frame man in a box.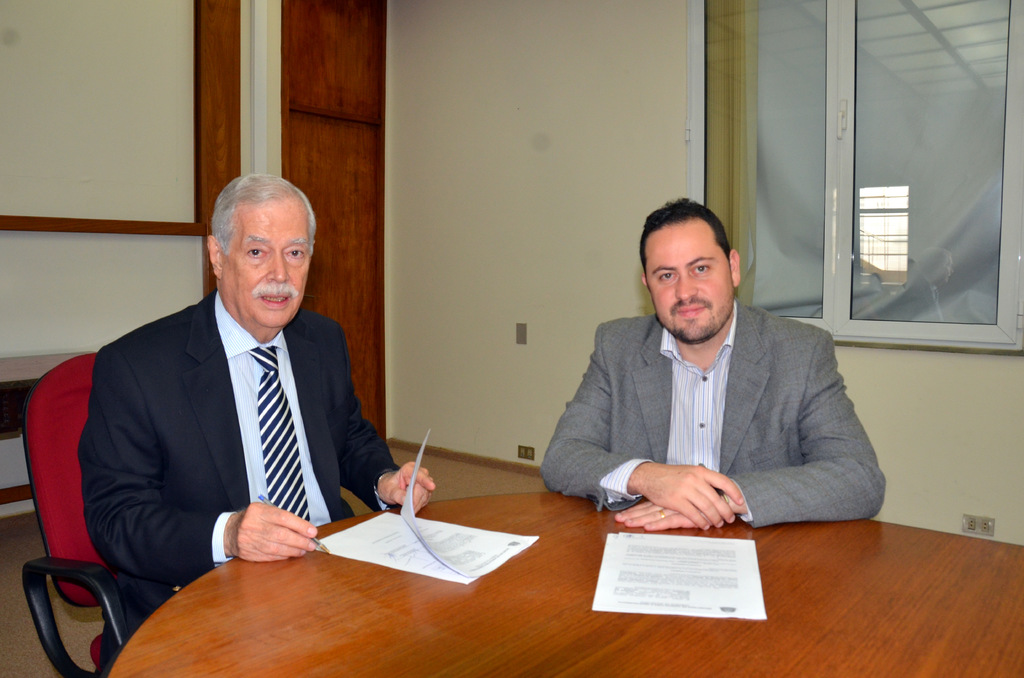
<box>536,207,870,545</box>.
